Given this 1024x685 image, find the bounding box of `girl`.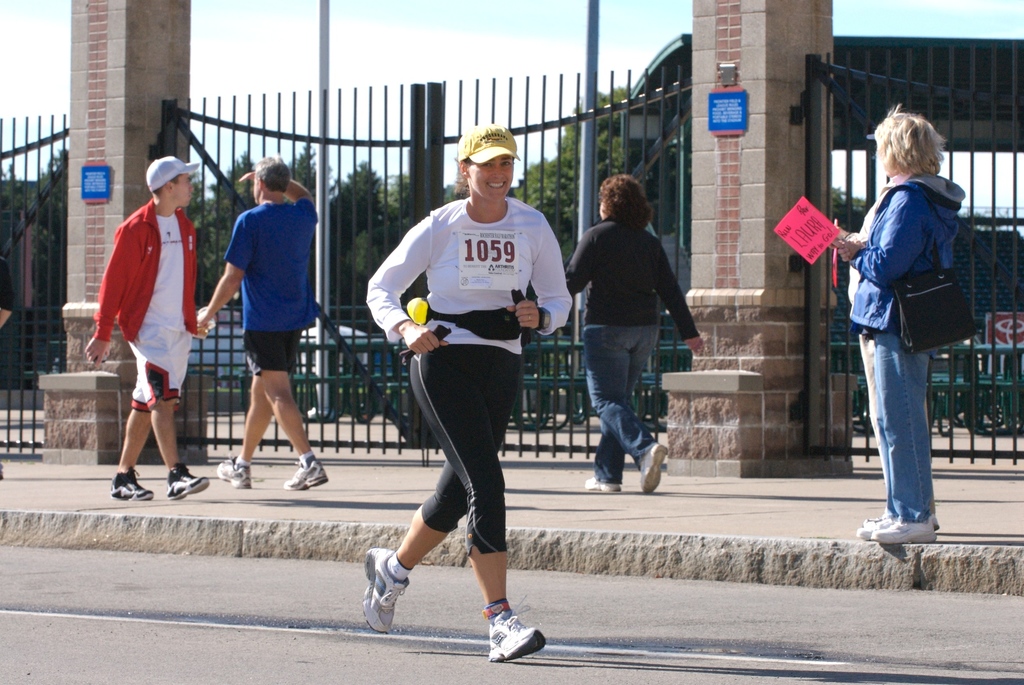
(x1=832, y1=114, x2=961, y2=530).
